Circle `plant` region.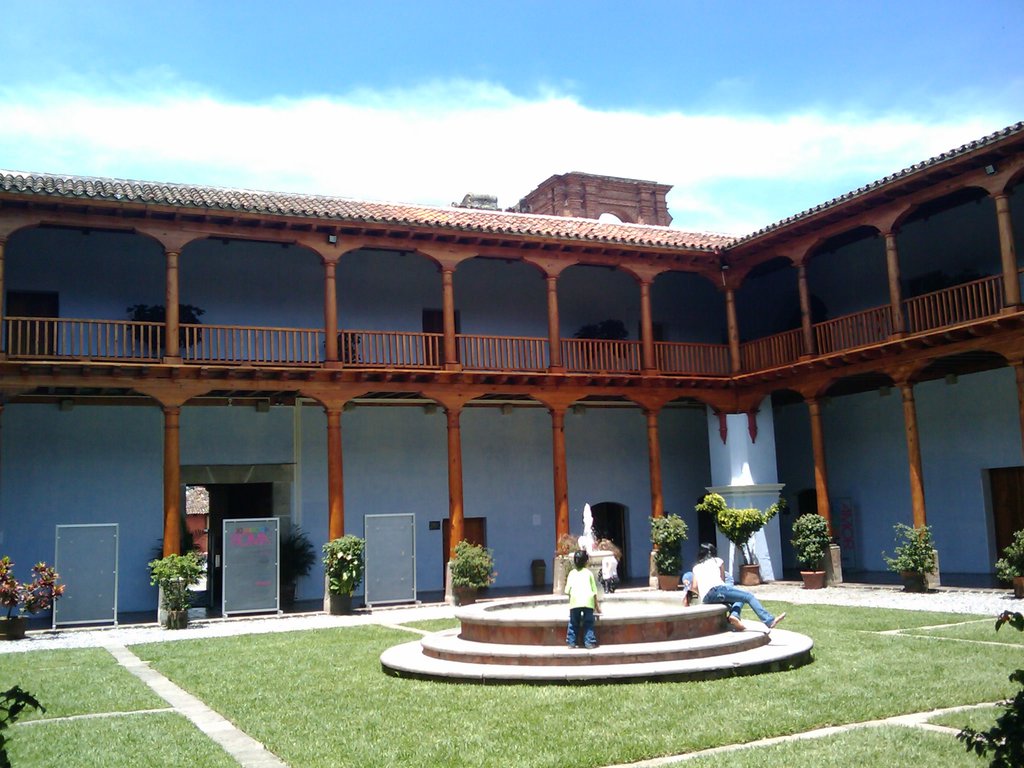
Region: BBox(787, 513, 836, 578).
